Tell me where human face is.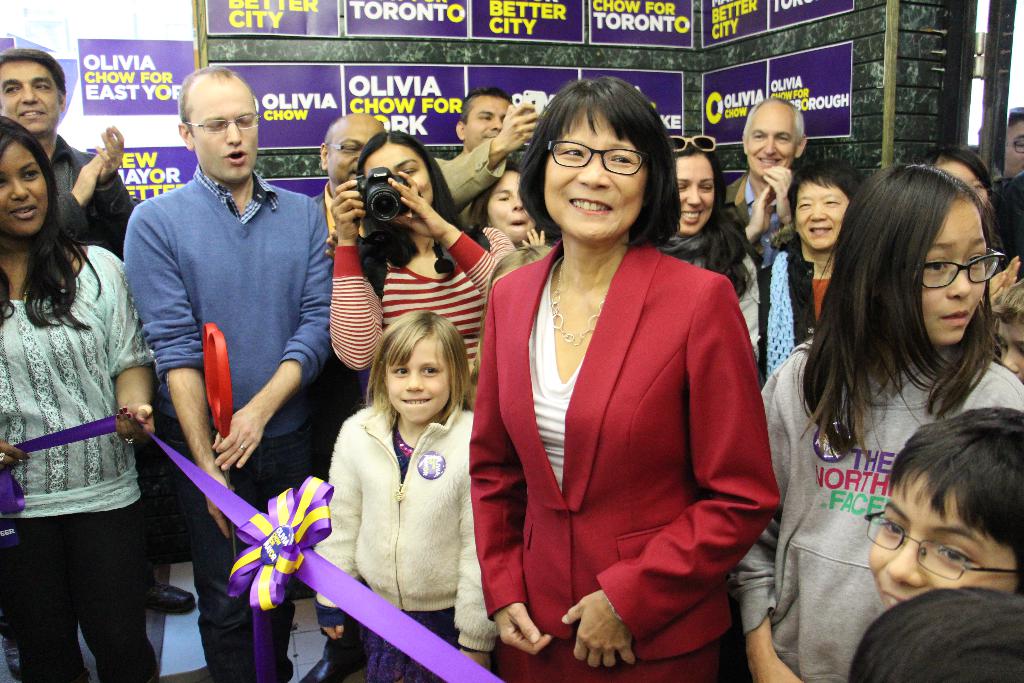
human face is at 669/151/720/233.
